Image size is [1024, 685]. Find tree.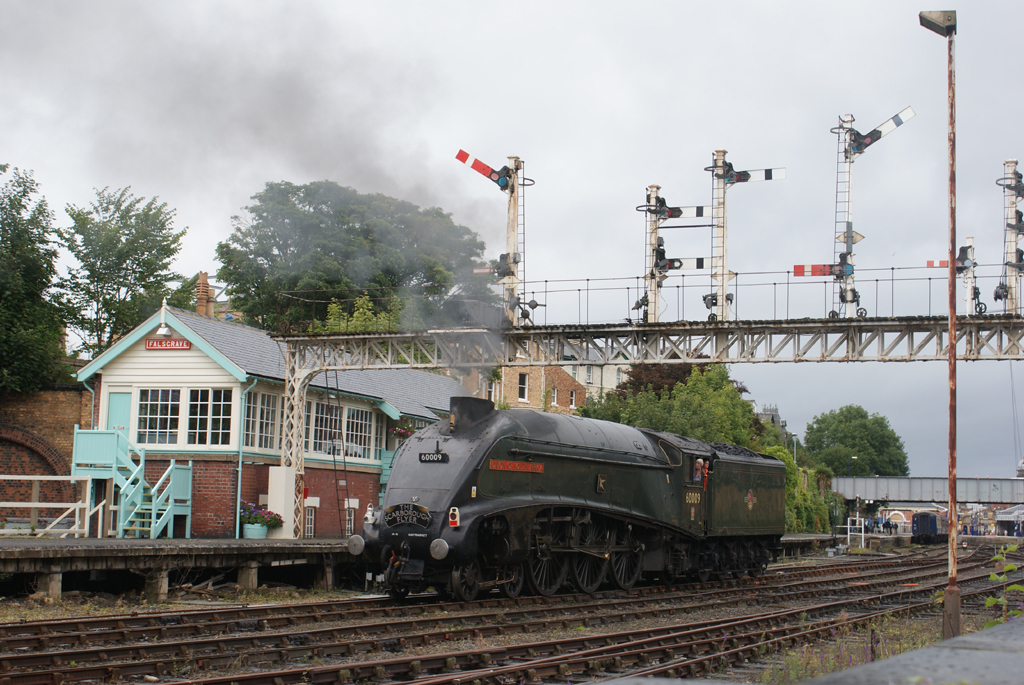
select_region(51, 177, 185, 329).
